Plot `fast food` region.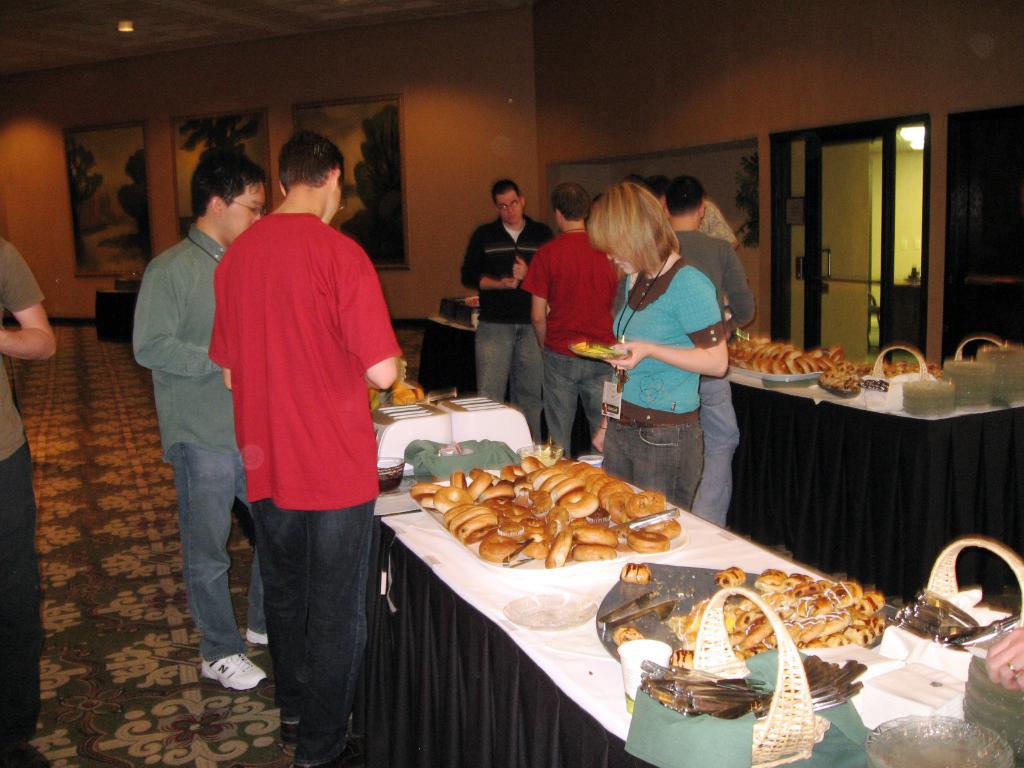
Plotted at {"left": 620, "top": 566, "right": 652, "bottom": 584}.
